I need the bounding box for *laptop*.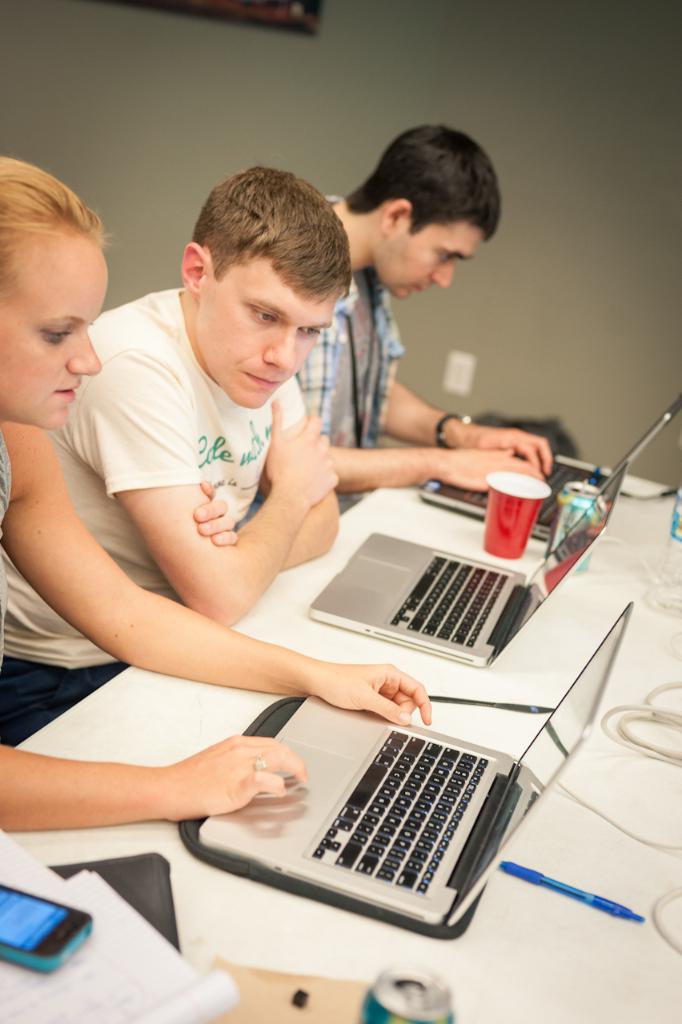
Here it is: [308, 459, 629, 665].
